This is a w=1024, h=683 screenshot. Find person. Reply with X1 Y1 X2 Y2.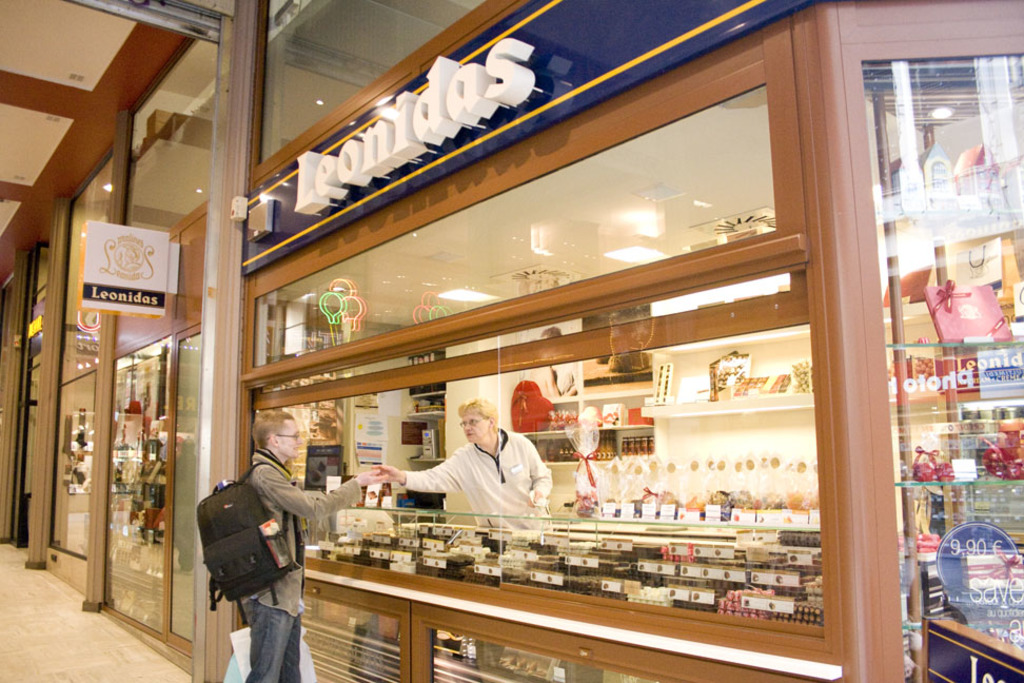
401 408 555 543.
